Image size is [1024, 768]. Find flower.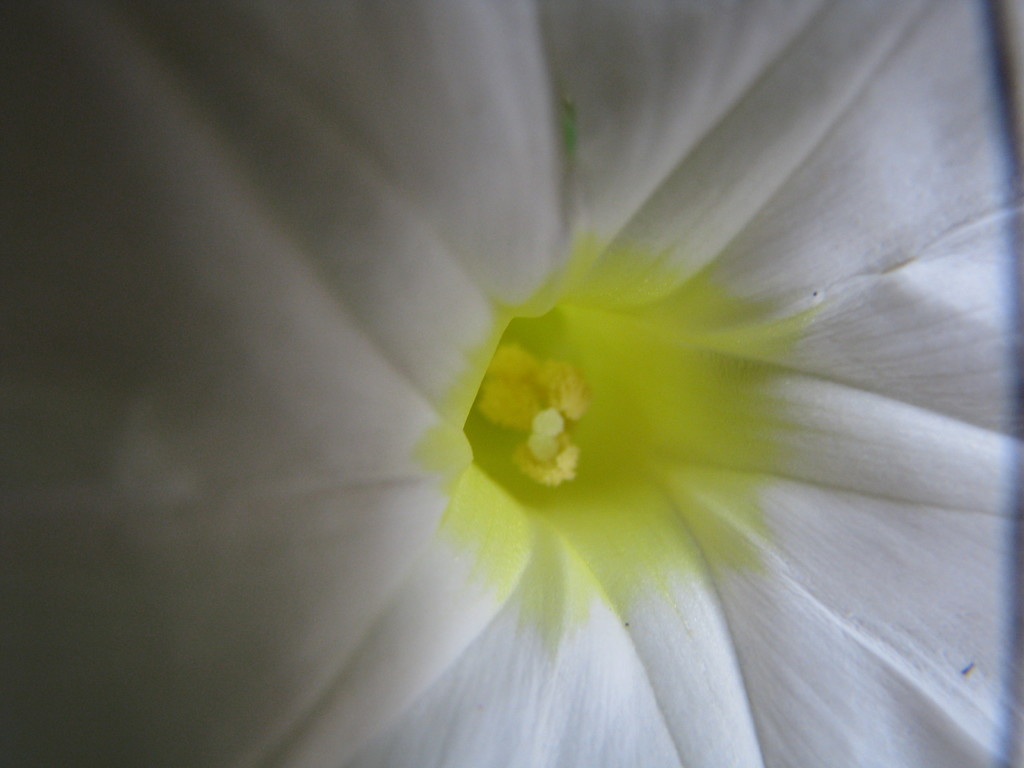
box(0, 6, 1023, 757).
